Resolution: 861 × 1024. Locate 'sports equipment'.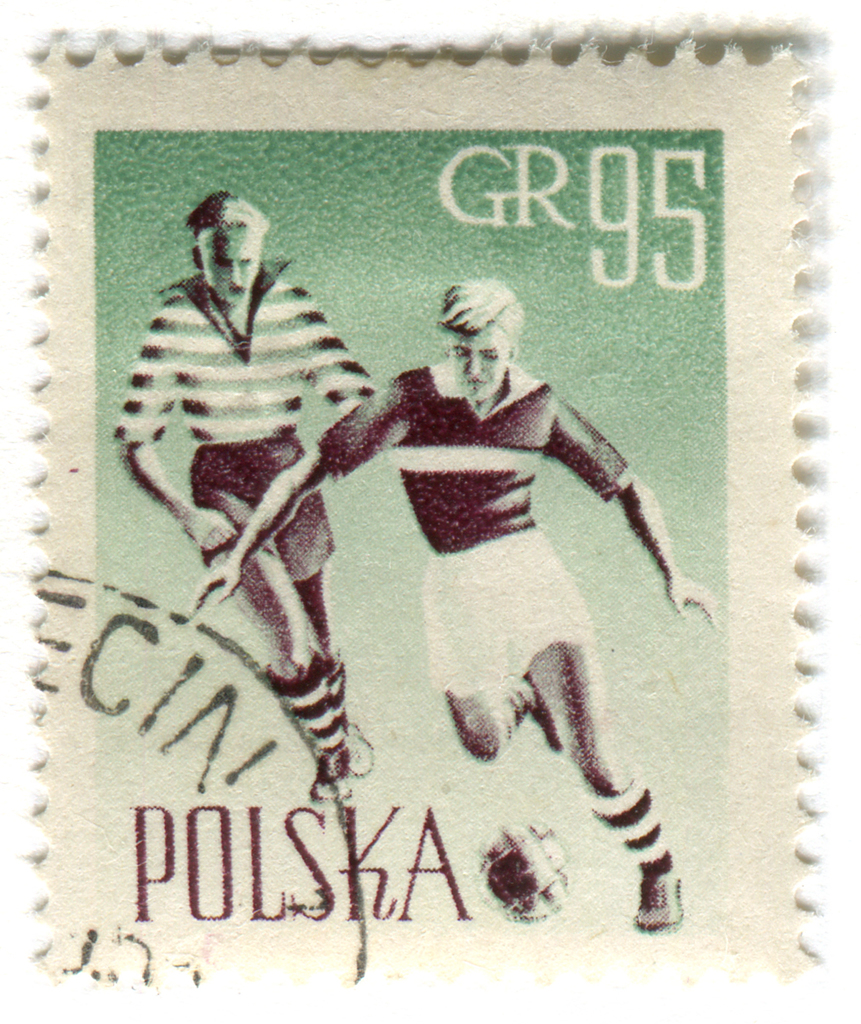
box(472, 821, 571, 924).
